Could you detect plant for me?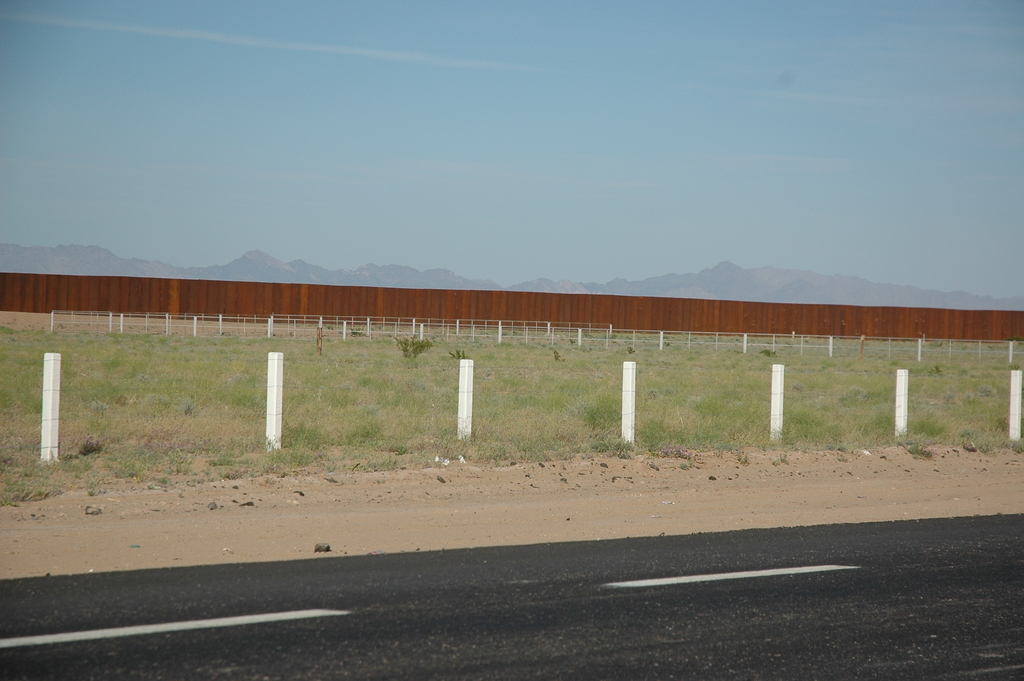
Detection result: {"x1": 998, "y1": 443, "x2": 1023, "y2": 454}.
